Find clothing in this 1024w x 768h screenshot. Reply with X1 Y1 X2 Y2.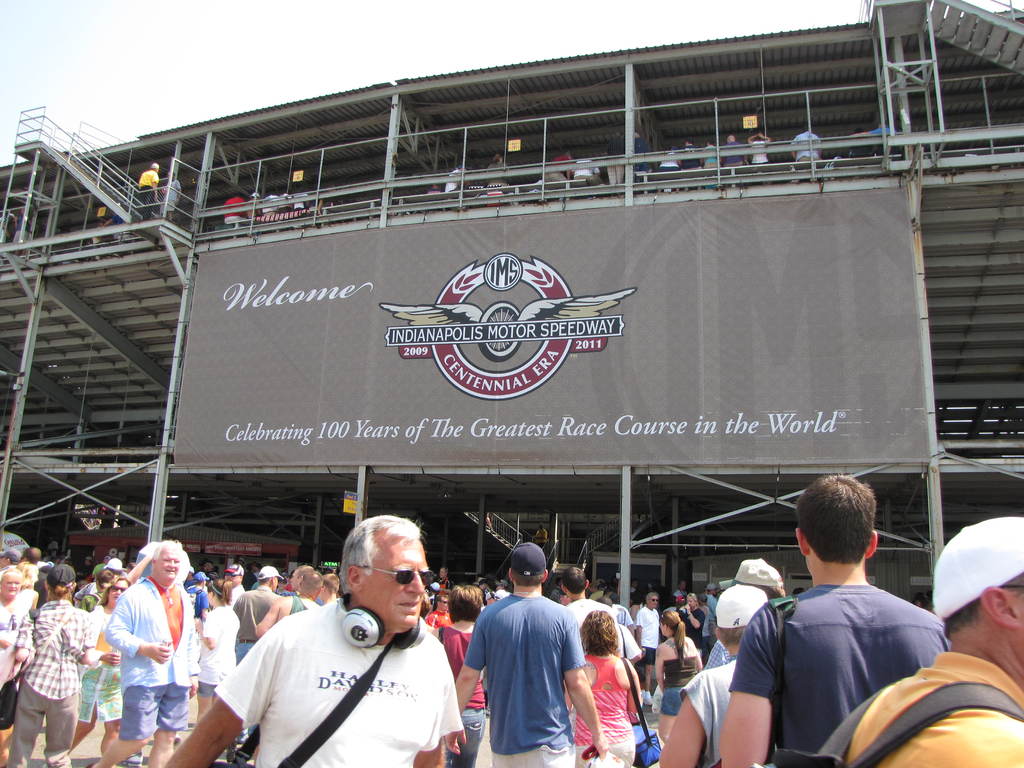
753 140 770 162.
